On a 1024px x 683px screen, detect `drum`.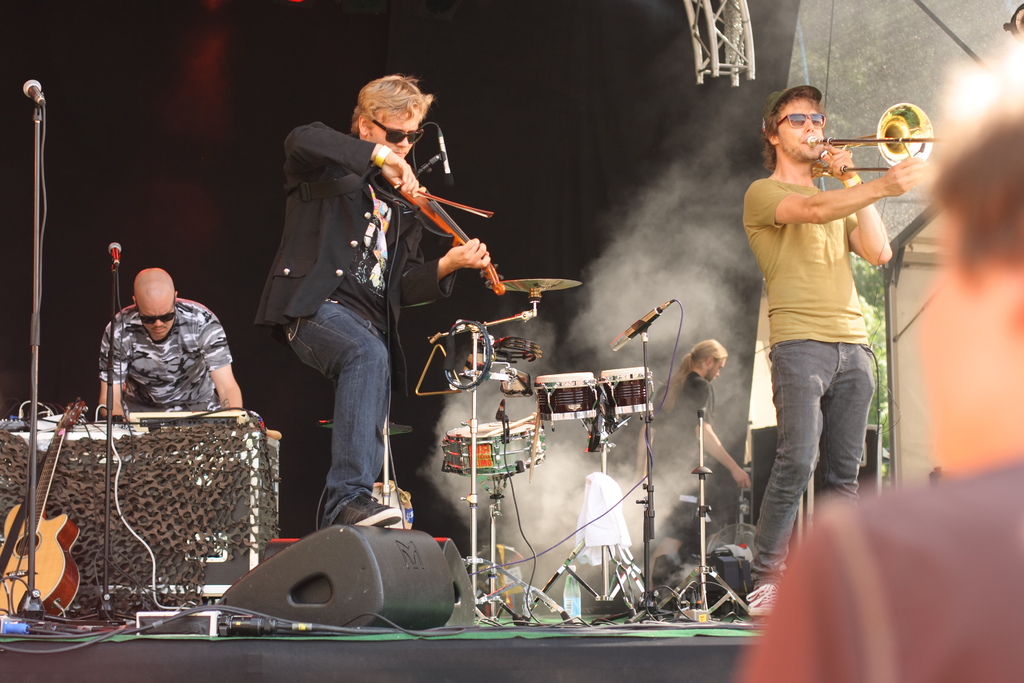
{"x1": 443, "y1": 422, "x2": 548, "y2": 477}.
